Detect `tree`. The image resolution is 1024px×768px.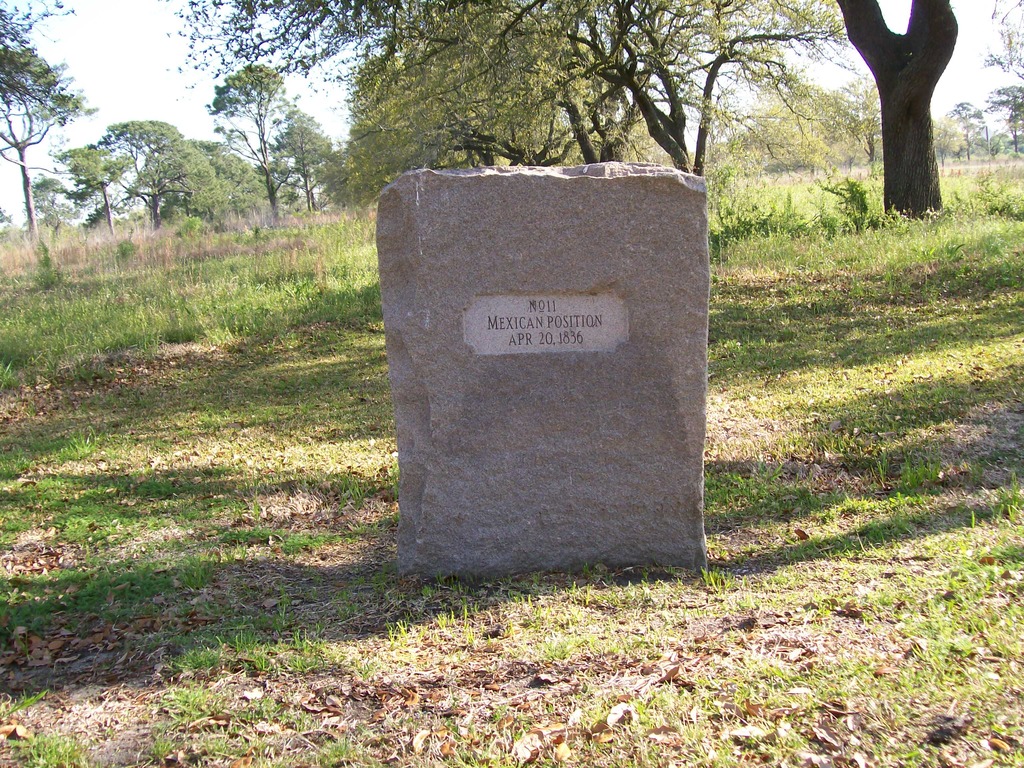
837, 0, 961, 232.
